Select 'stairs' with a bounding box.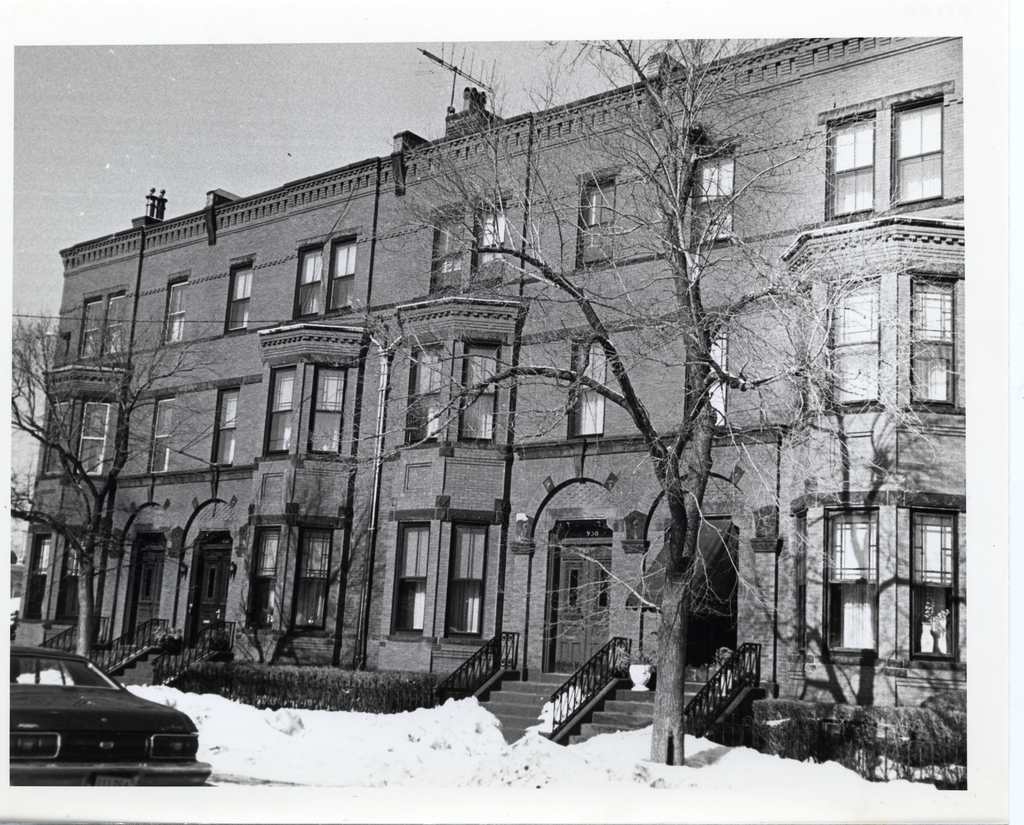
(476,673,606,747).
